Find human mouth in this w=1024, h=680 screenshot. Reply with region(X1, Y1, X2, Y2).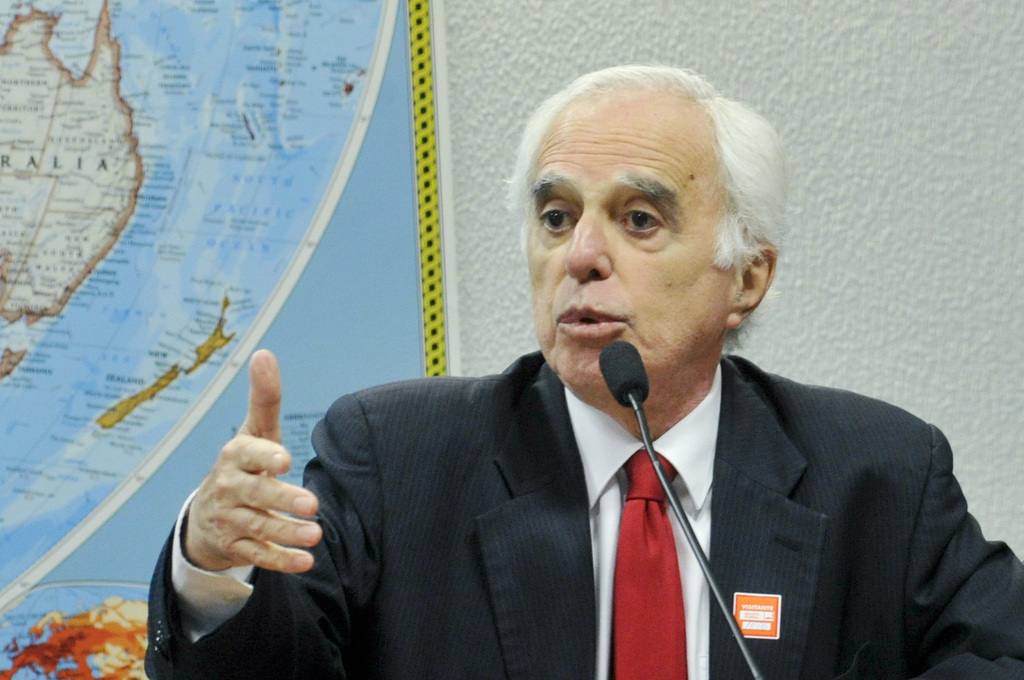
region(554, 307, 625, 341).
